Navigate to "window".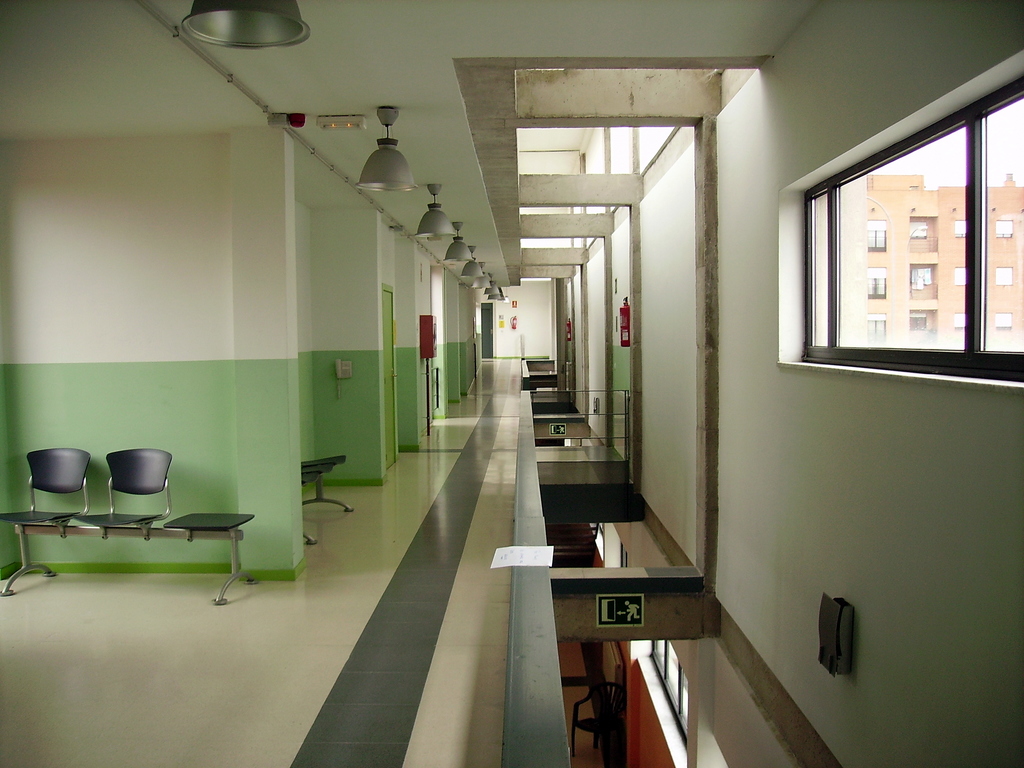
Navigation target: (left=995, top=314, right=1014, bottom=329).
